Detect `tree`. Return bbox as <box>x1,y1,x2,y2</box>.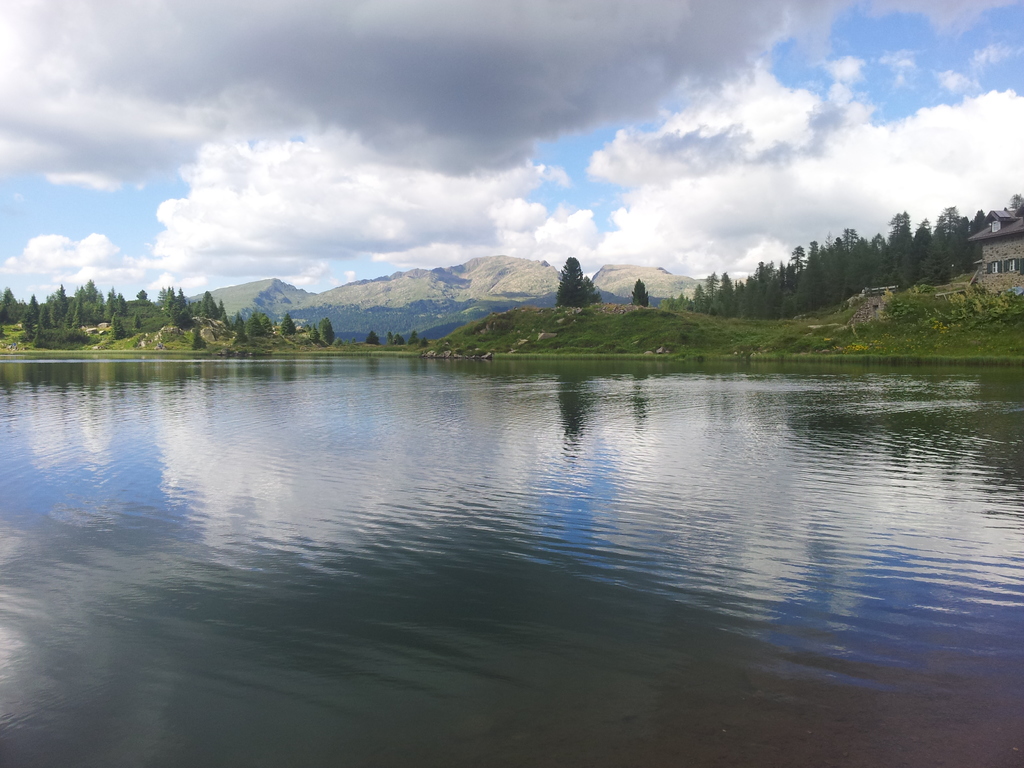
<box>162,279,178,331</box>.
